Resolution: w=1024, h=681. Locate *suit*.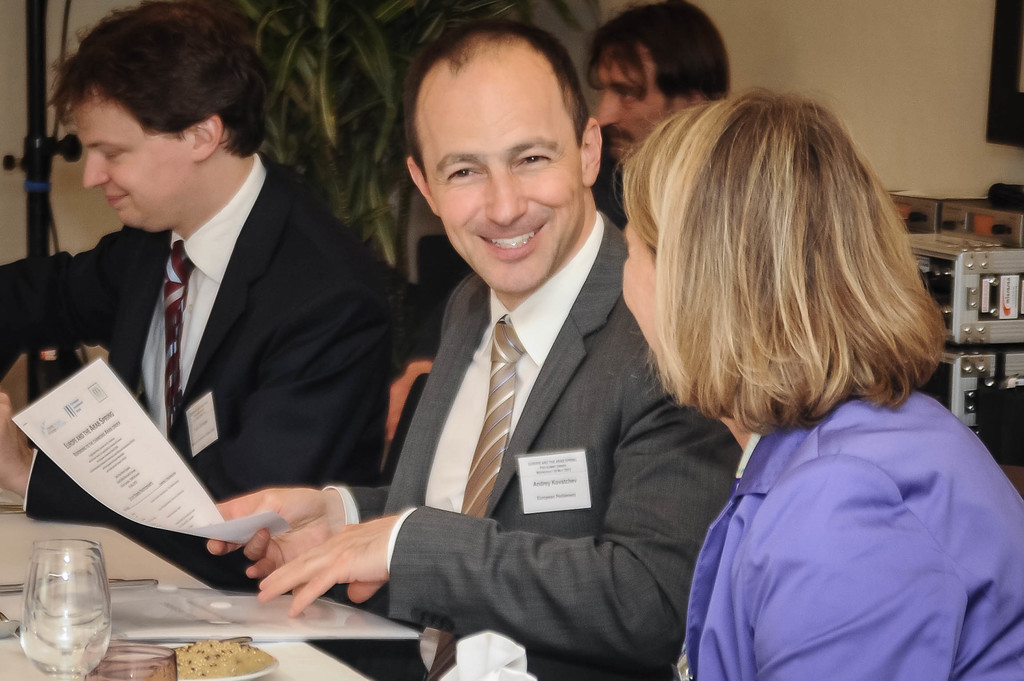
<box>305,205,740,680</box>.
